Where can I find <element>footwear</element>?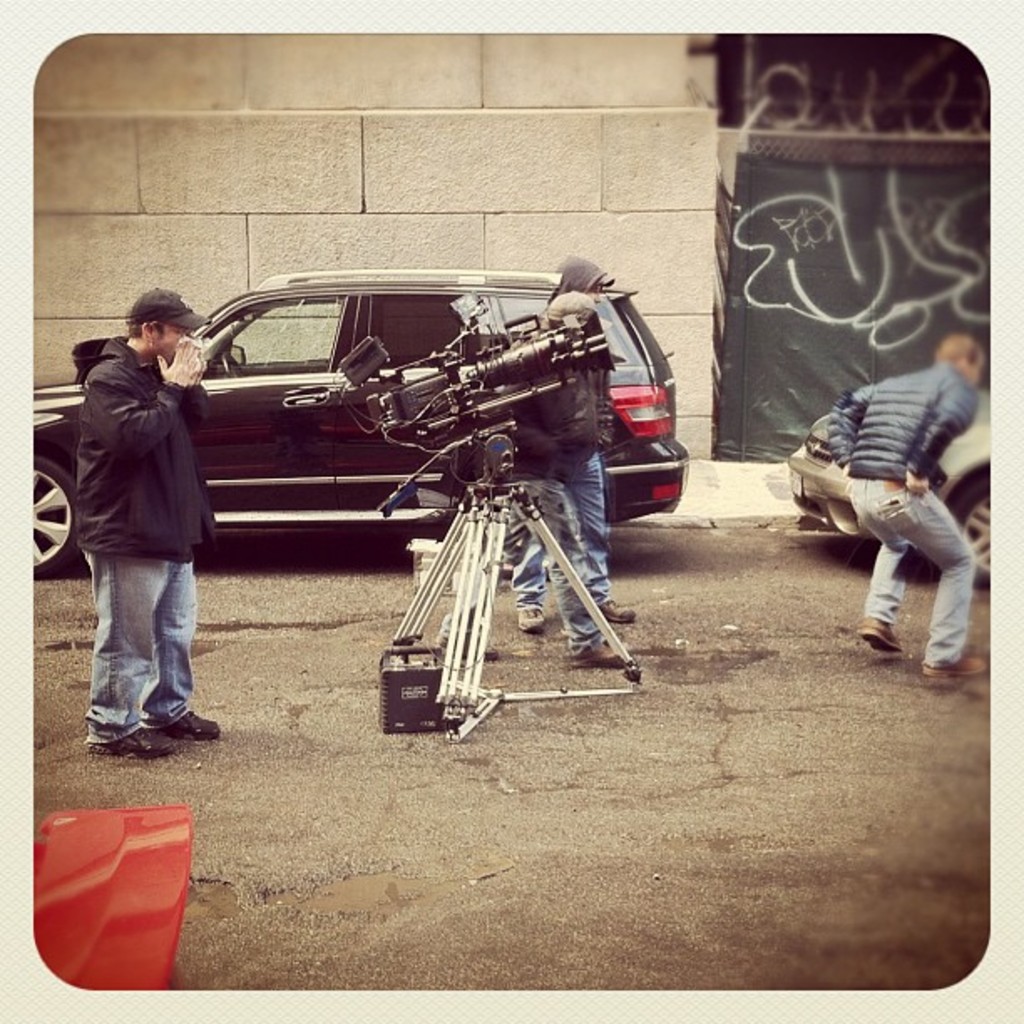
You can find it at 571/641/629/673.
